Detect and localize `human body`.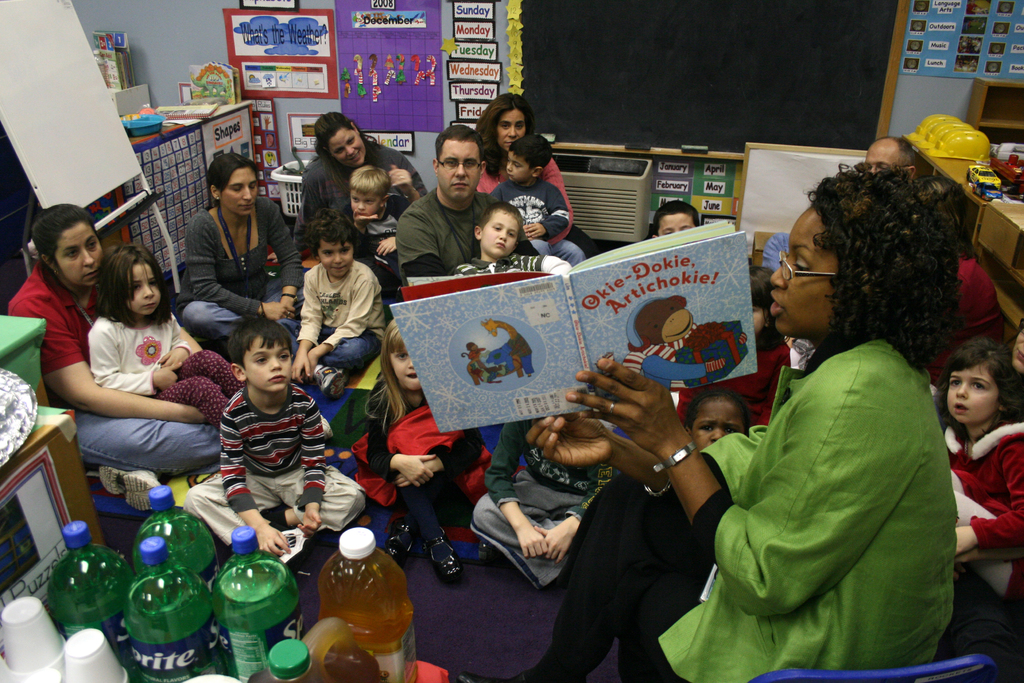
Localized at bbox=[474, 88, 577, 251].
